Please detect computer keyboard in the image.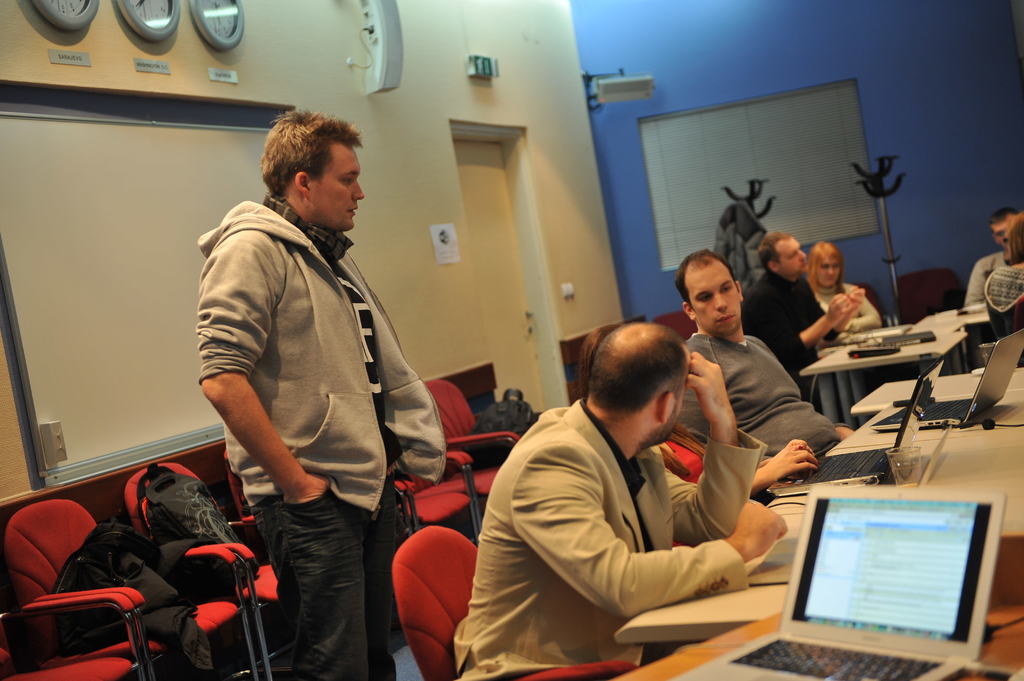
[810,446,877,481].
